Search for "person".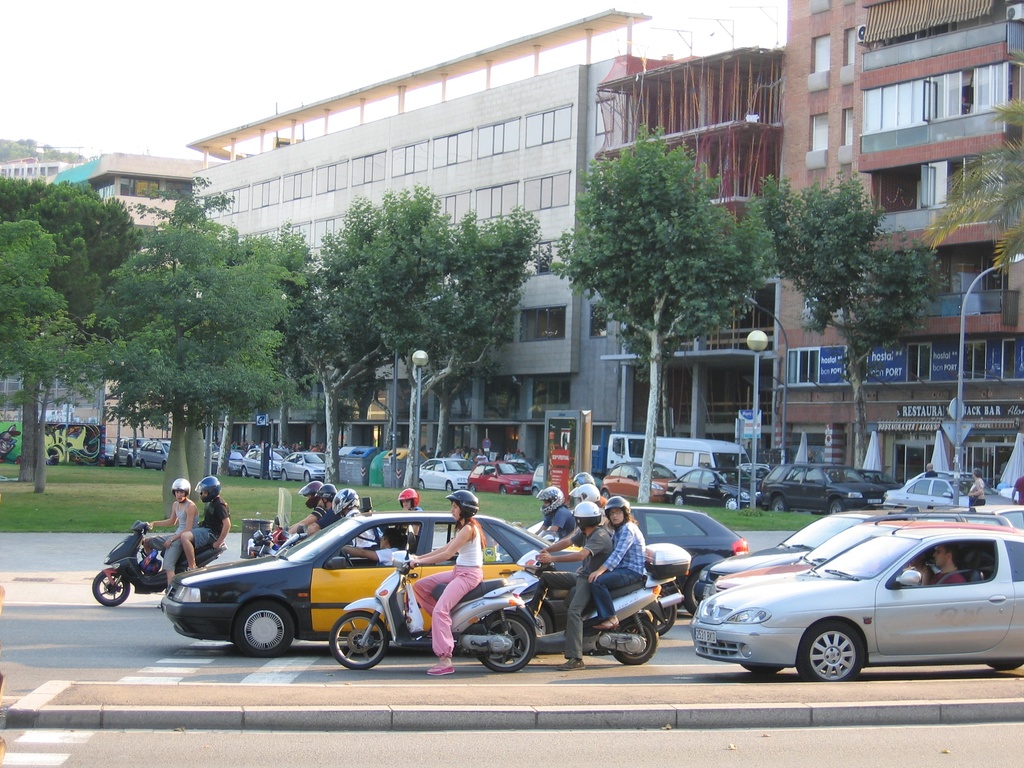
Found at [left=968, top=468, right=987, bottom=506].
